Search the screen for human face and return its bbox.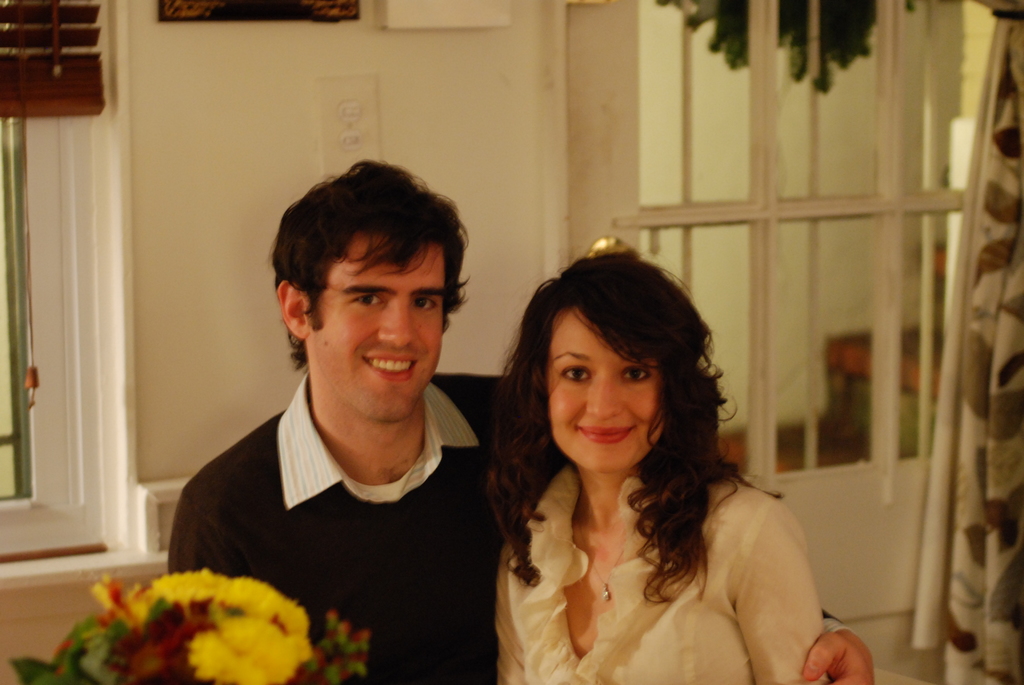
Found: (310, 247, 445, 418).
